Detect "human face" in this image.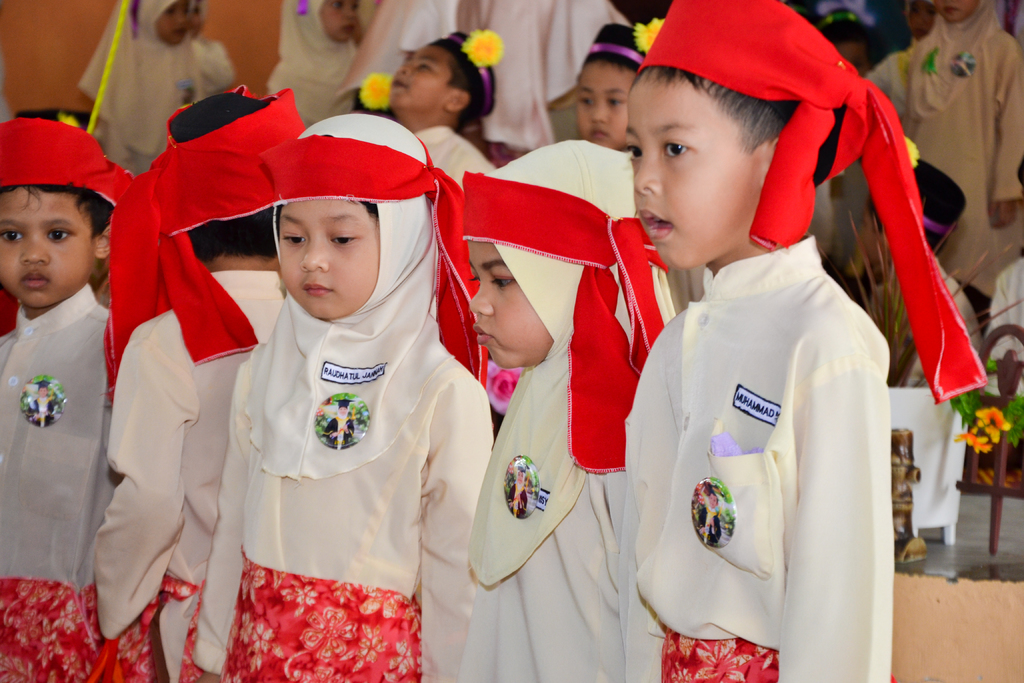
Detection: (280,197,380,321).
